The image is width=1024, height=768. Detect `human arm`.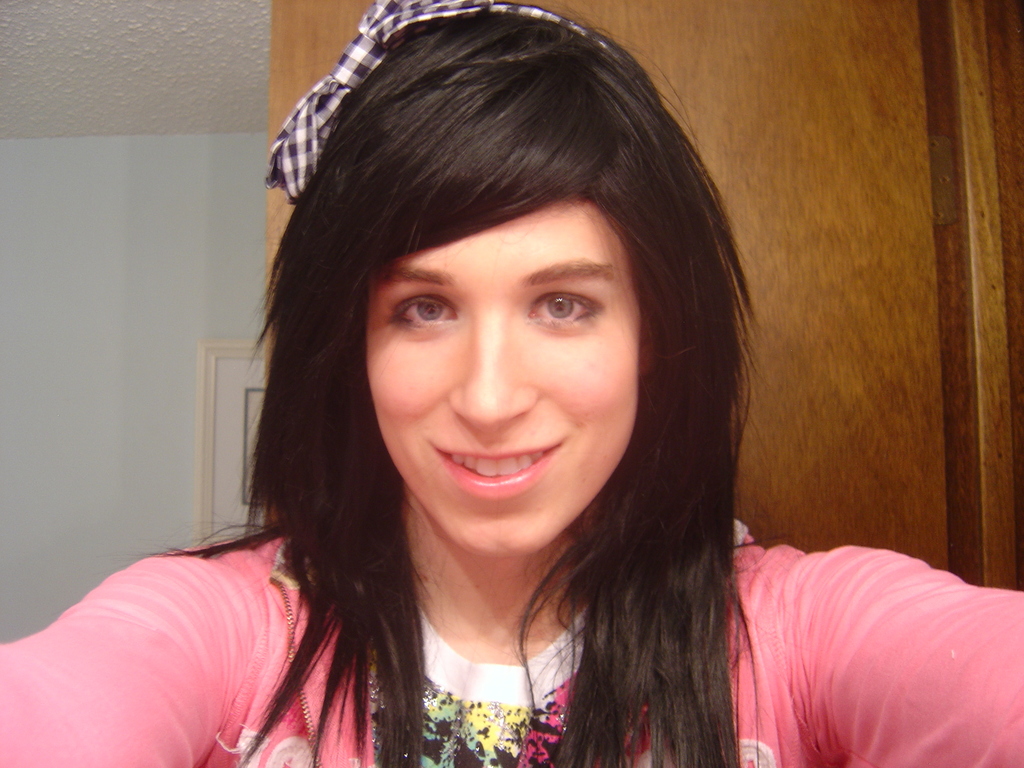
Detection: select_region(28, 525, 277, 766).
